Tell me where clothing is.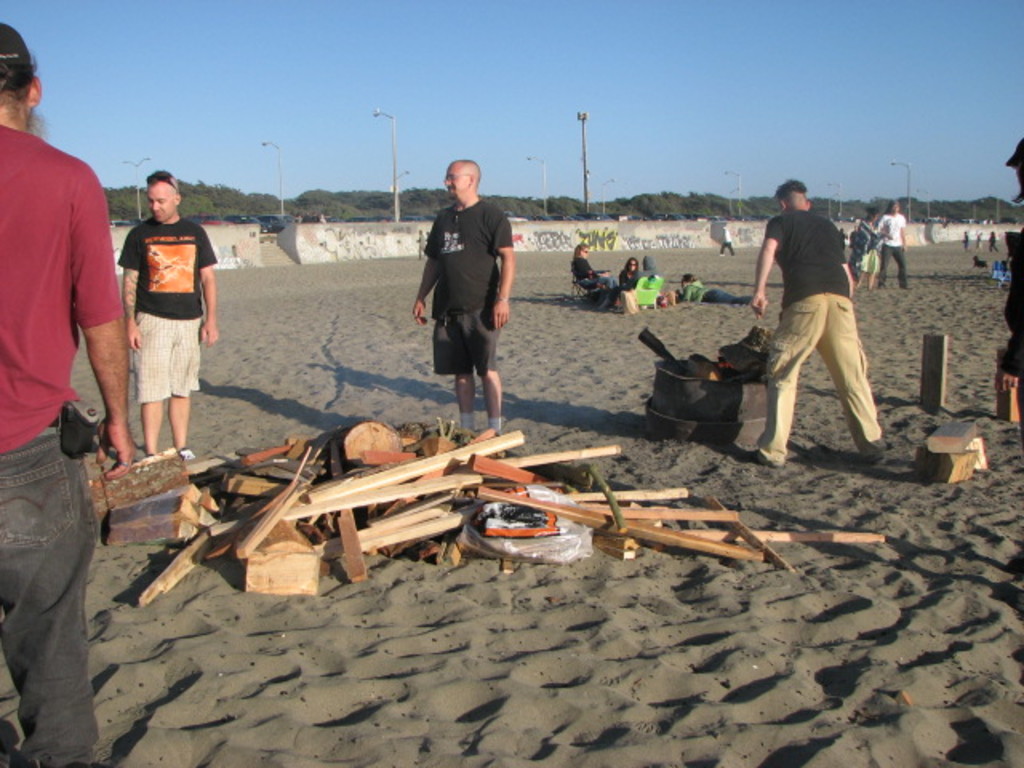
clothing is at 850 221 878 275.
